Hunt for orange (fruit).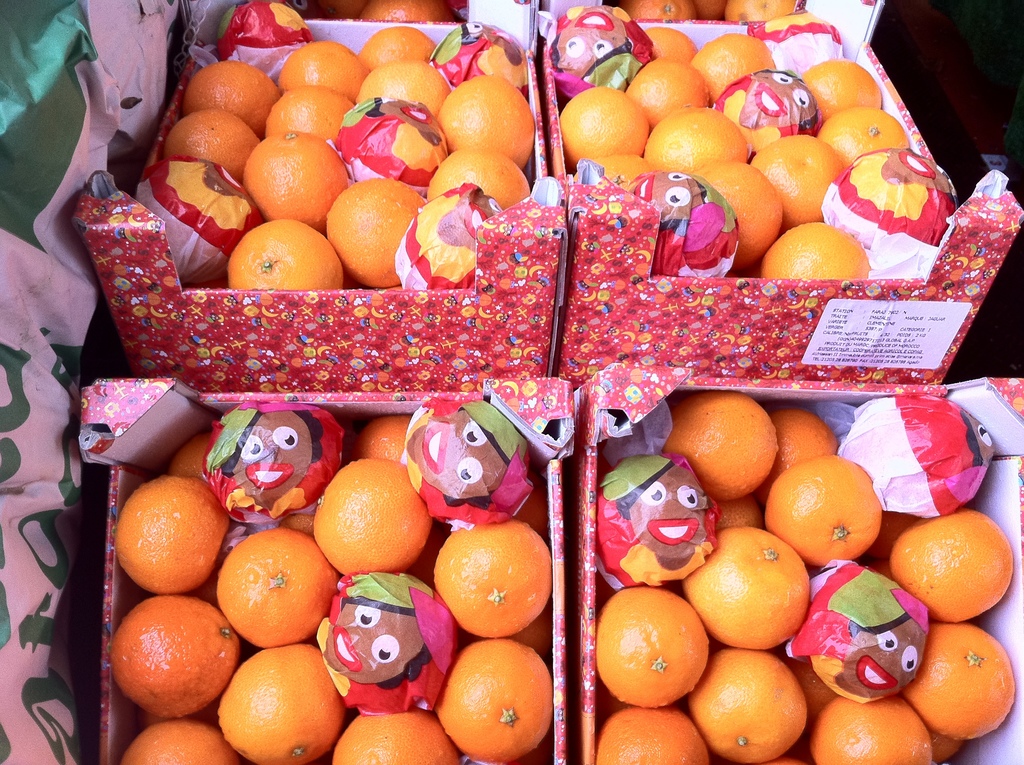
Hunted down at (189, 60, 268, 131).
